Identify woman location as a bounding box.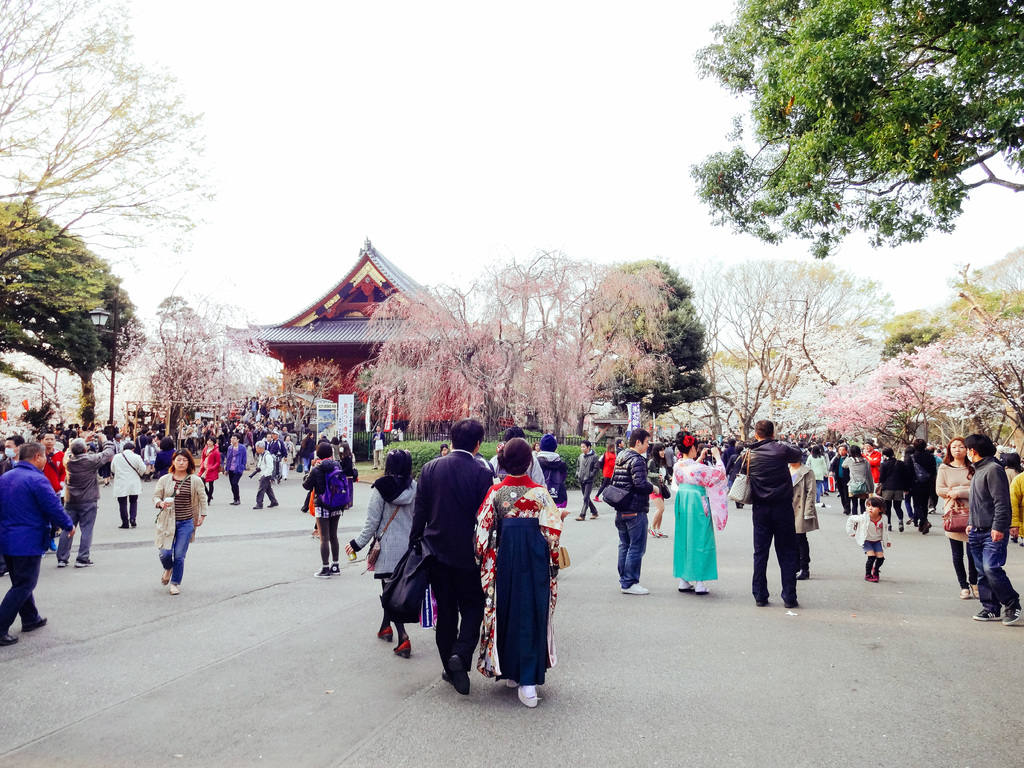
x1=807, y1=445, x2=827, y2=502.
